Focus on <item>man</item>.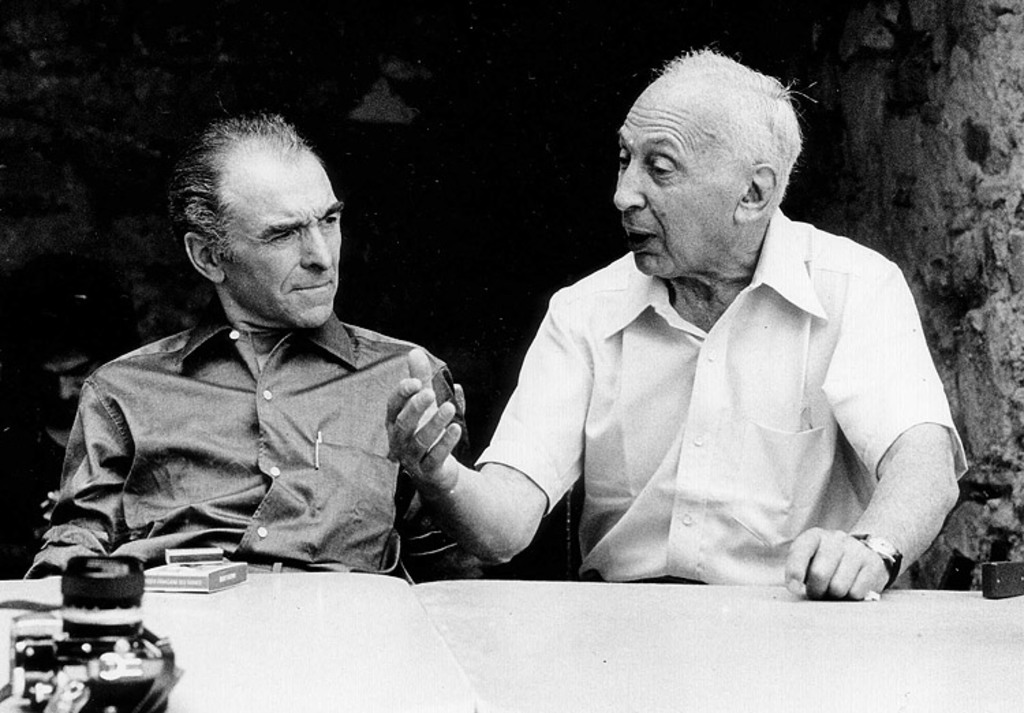
Focused at <bbox>30, 98, 466, 581</bbox>.
